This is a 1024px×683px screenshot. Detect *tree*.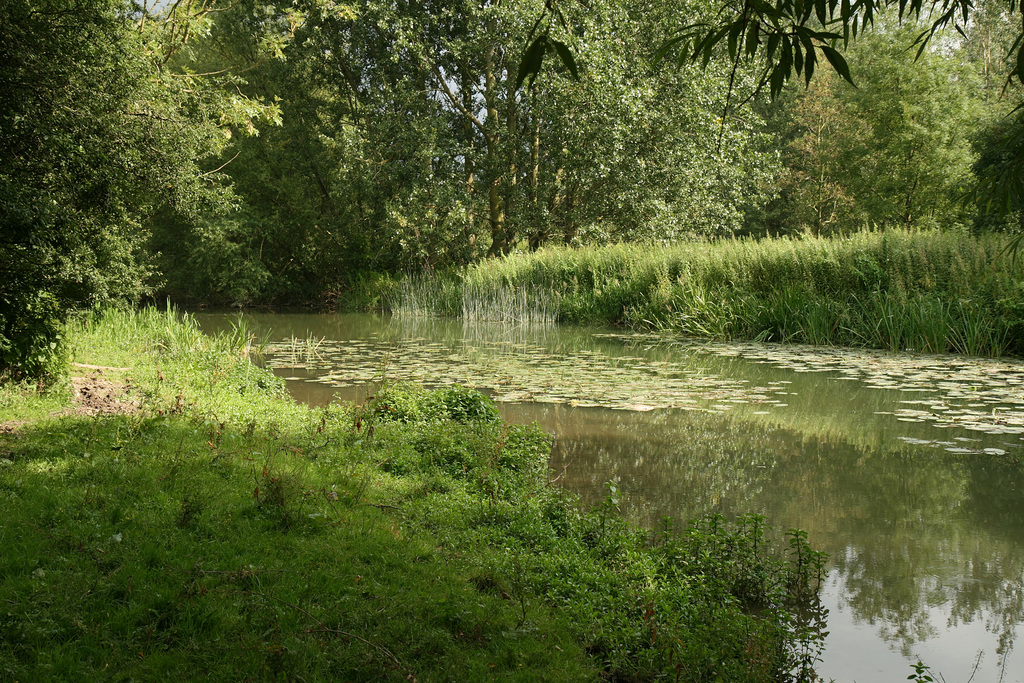
crop(945, 0, 1023, 122).
